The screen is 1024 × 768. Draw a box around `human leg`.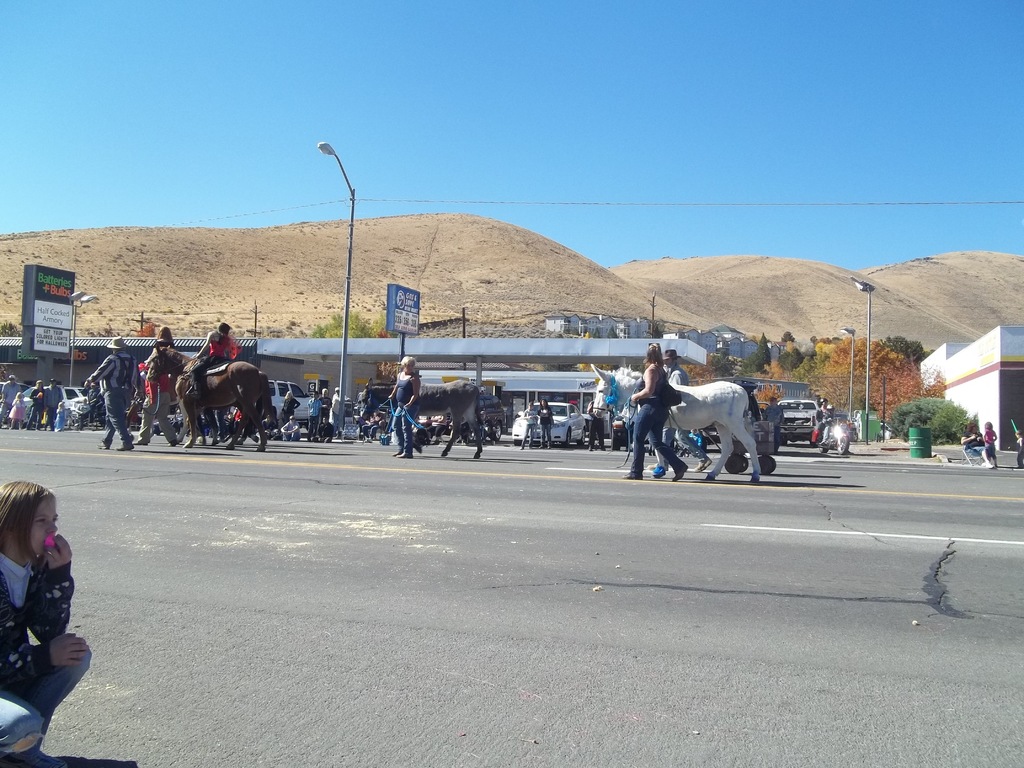
bbox=(628, 401, 664, 477).
